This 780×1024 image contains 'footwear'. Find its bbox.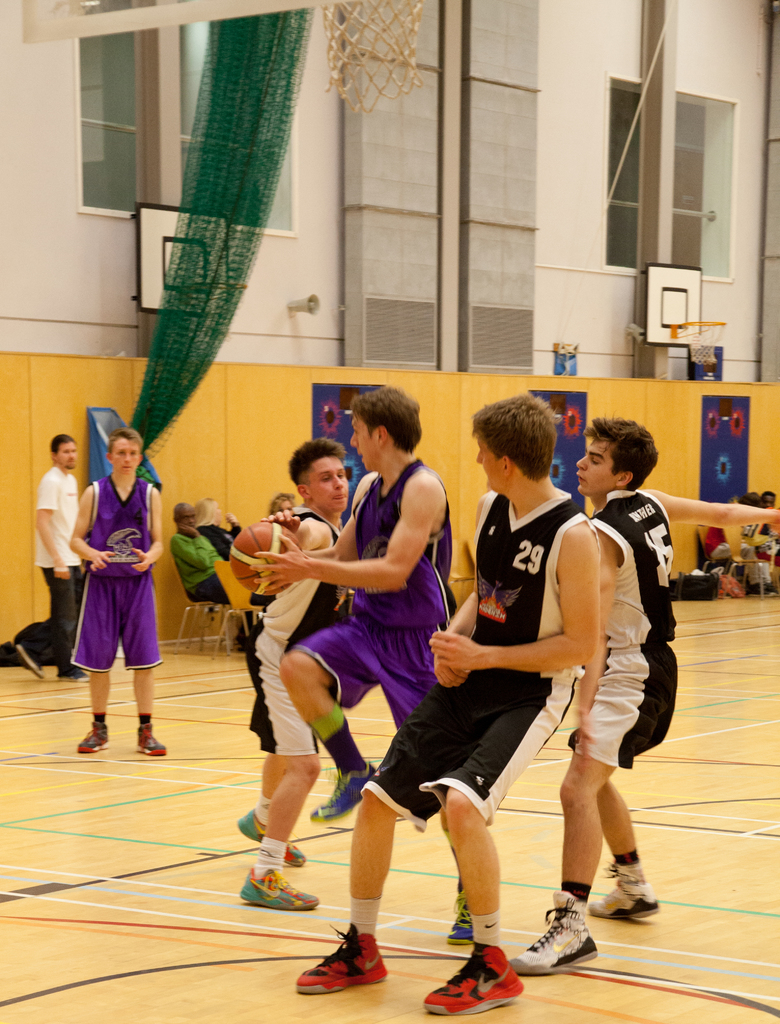
Rect(238, 805, 304, 865).
